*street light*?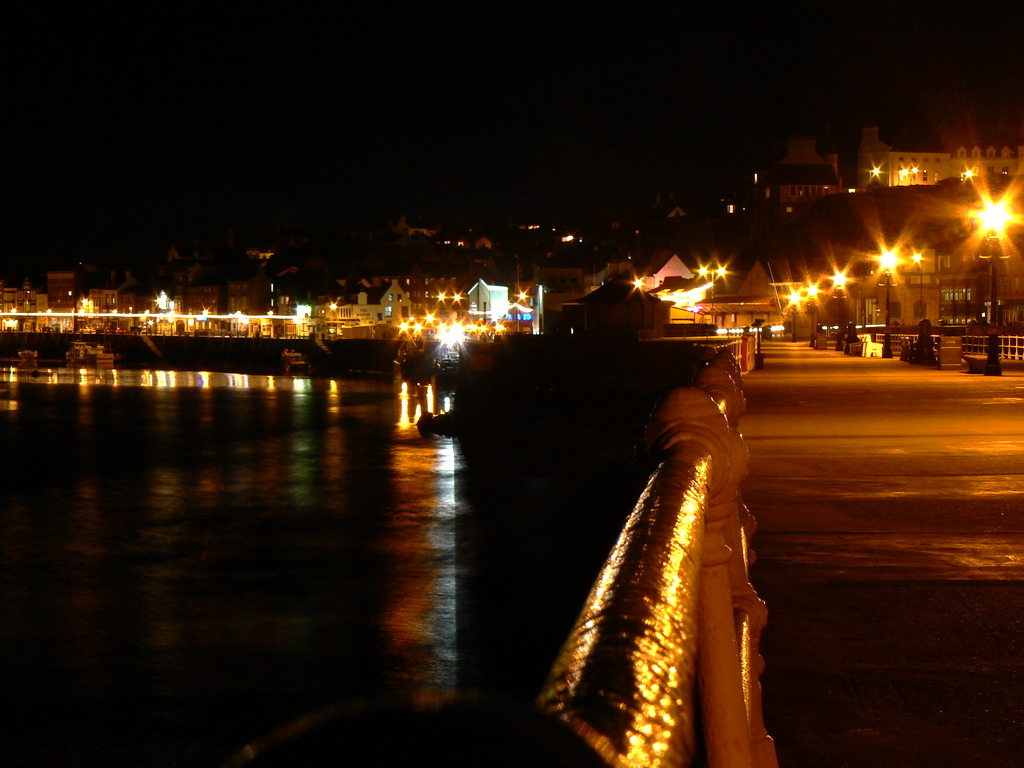
Rect(803, 284, 820, 346)
